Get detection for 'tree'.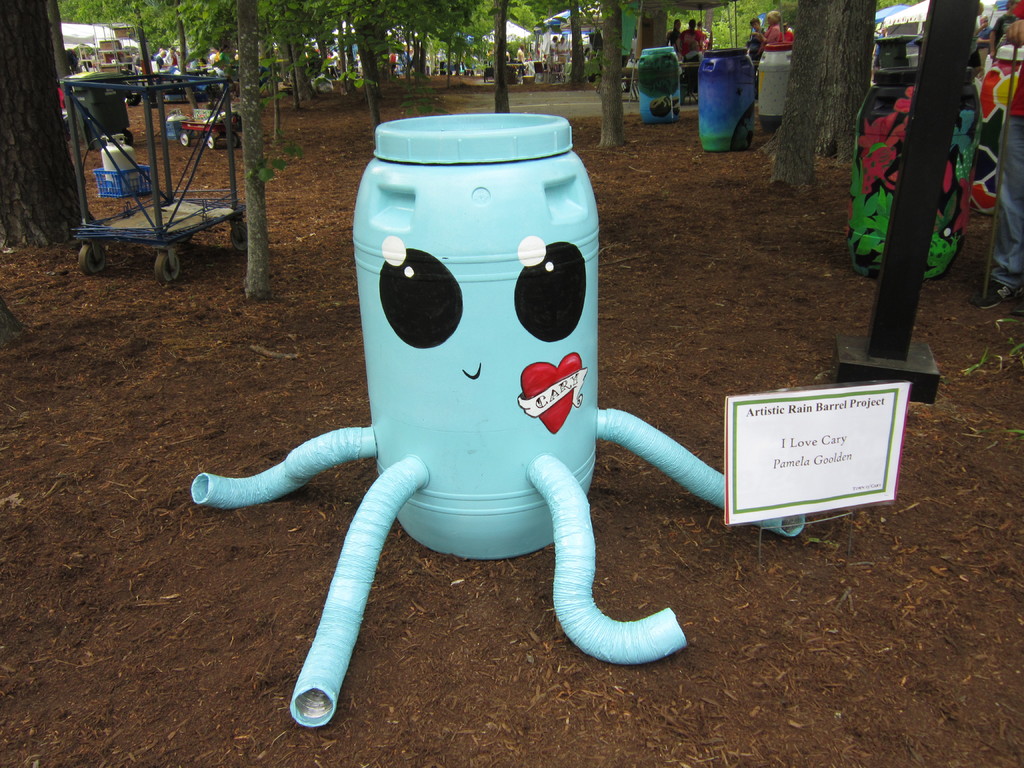
Detection: {"left": 751, "top": 0, "right": 886, "bottom": 202}.
